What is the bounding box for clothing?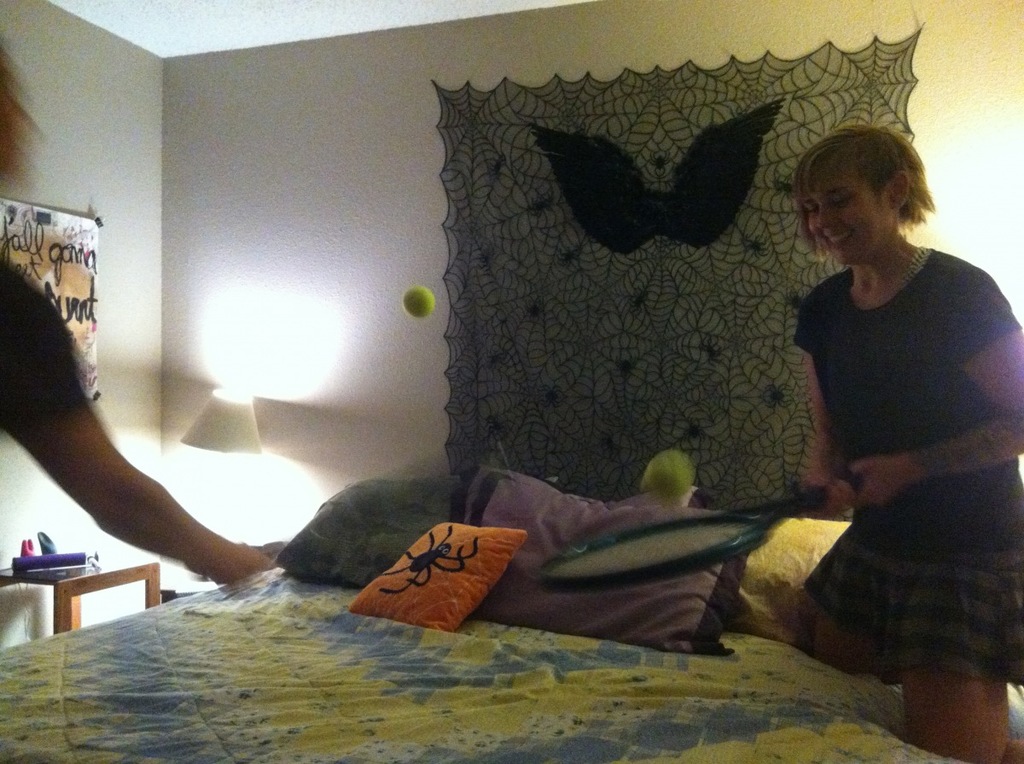
<bbox>777, 189, 1002, 695</bbox>.
